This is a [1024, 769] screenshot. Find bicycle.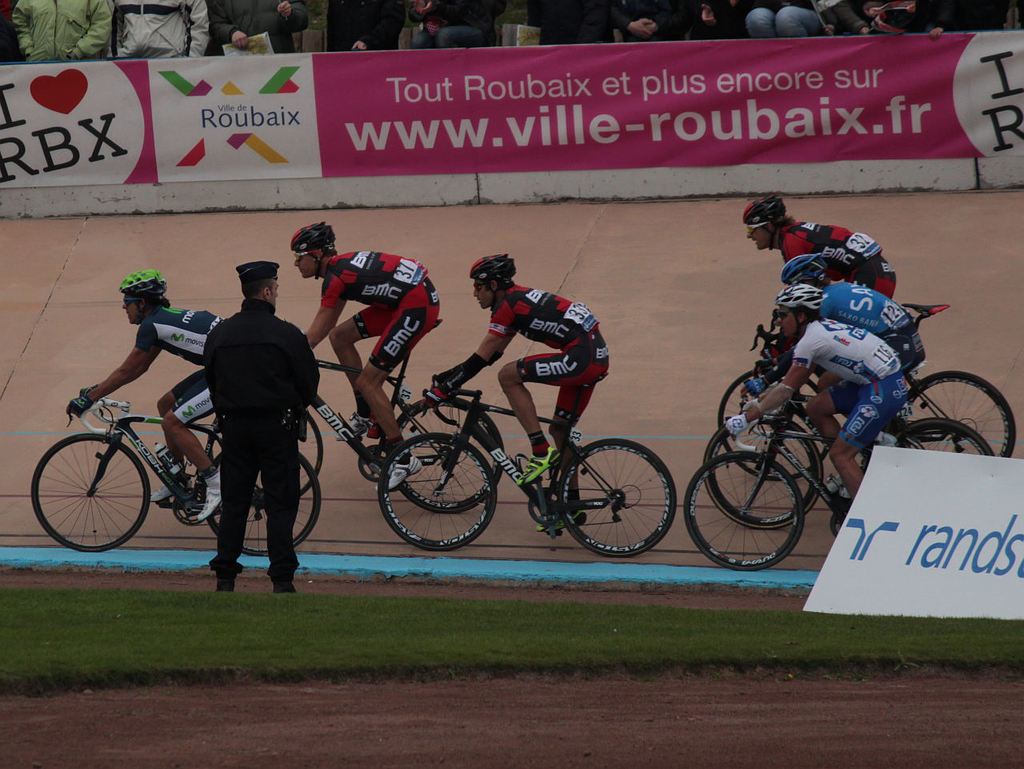
Bounding box: Rect(703, 360, 1001, 531).
